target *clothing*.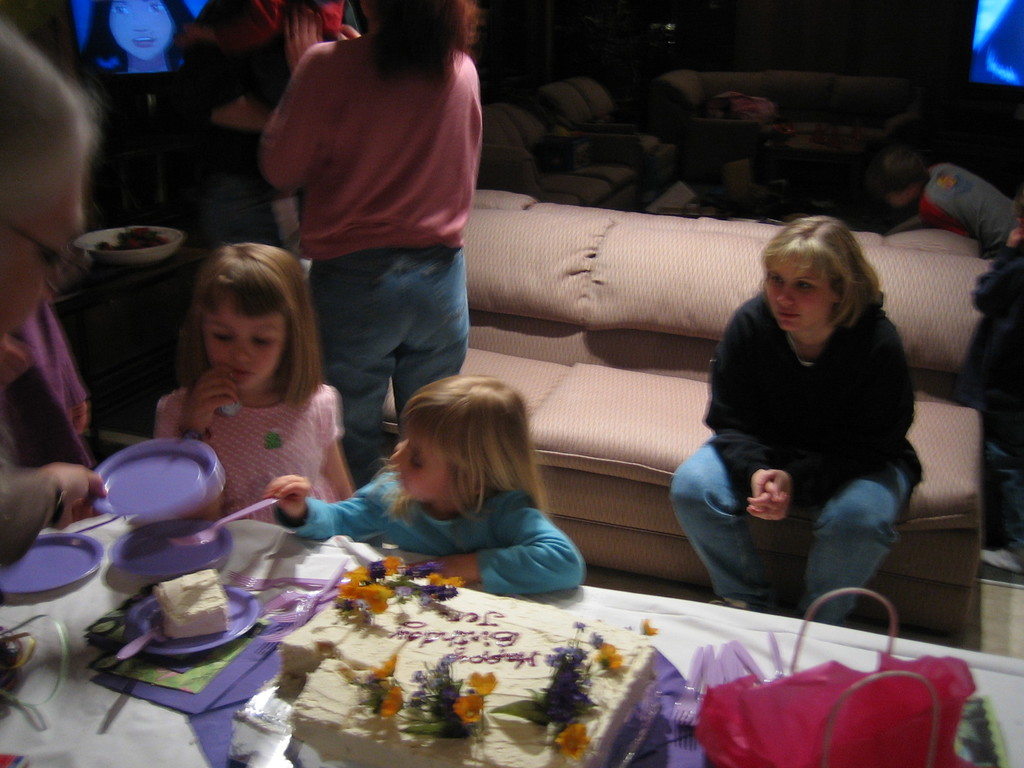
Target region: {"left": 251, "top": 24, "right": 486, "bottom": 492}.
